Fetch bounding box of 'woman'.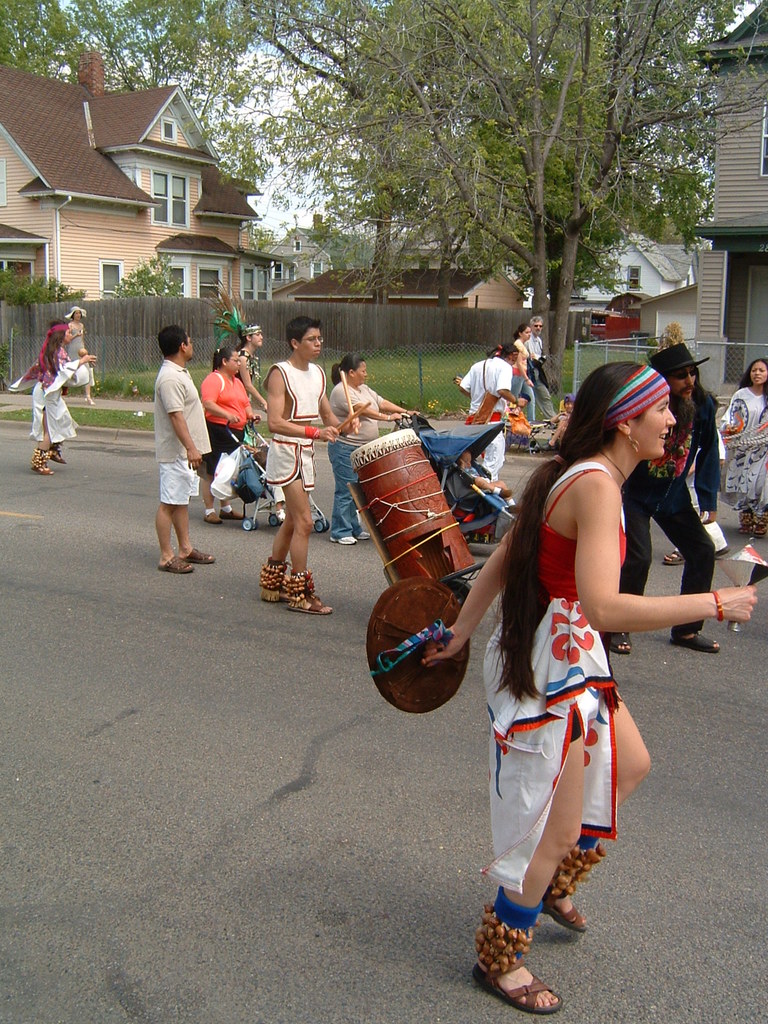
Bbox: (x1=326, y1=351, x2=420, y2=545).
